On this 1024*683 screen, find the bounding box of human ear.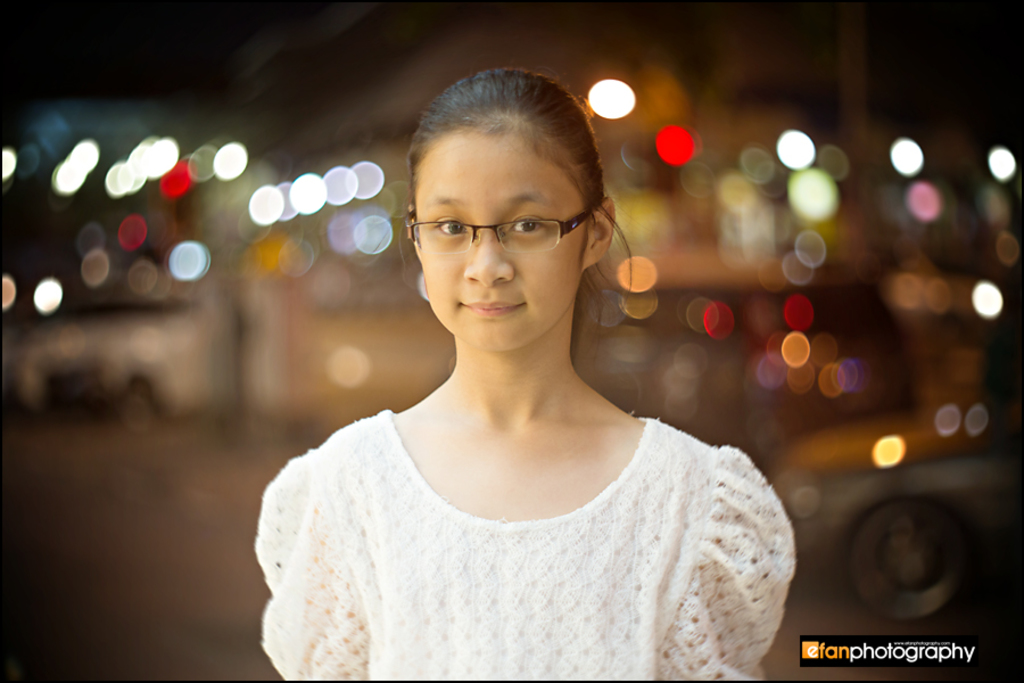
Bounding box: locate(585, 200, 616, 266).
